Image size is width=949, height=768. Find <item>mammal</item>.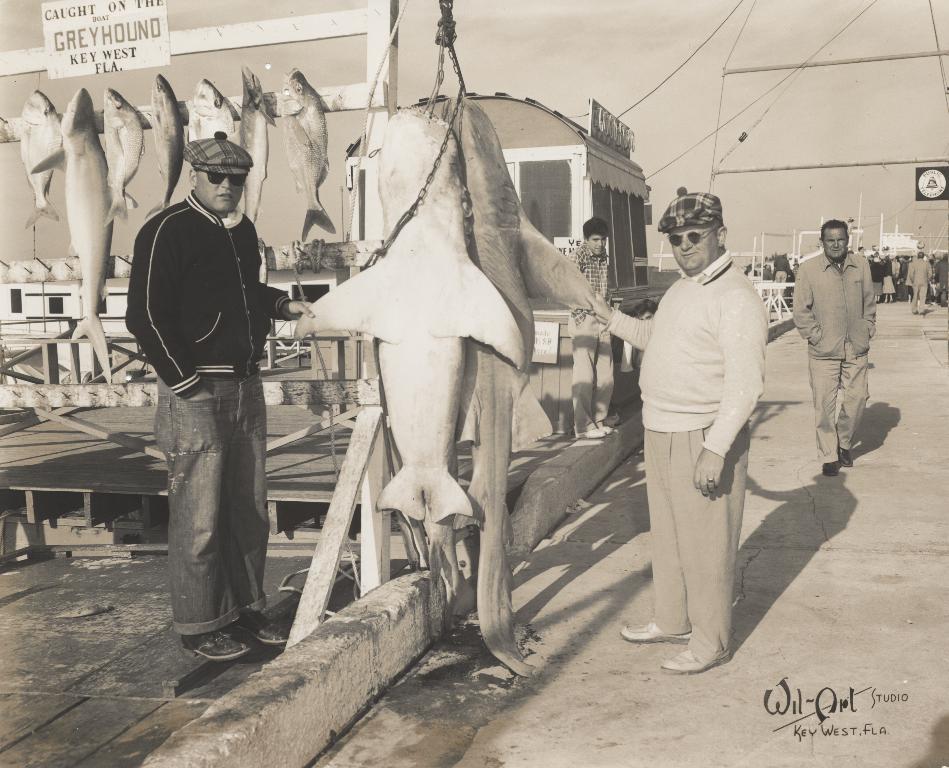
<box>633,295,660,368</box>.
